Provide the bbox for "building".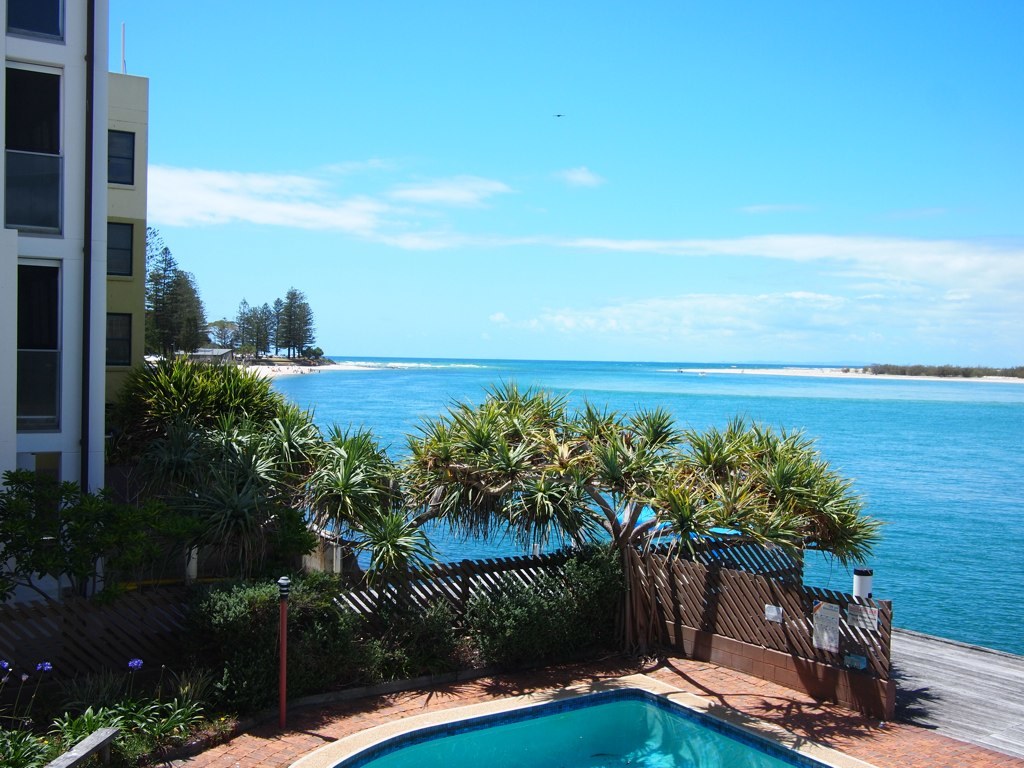
bbox(105, 73, 146, 407).
